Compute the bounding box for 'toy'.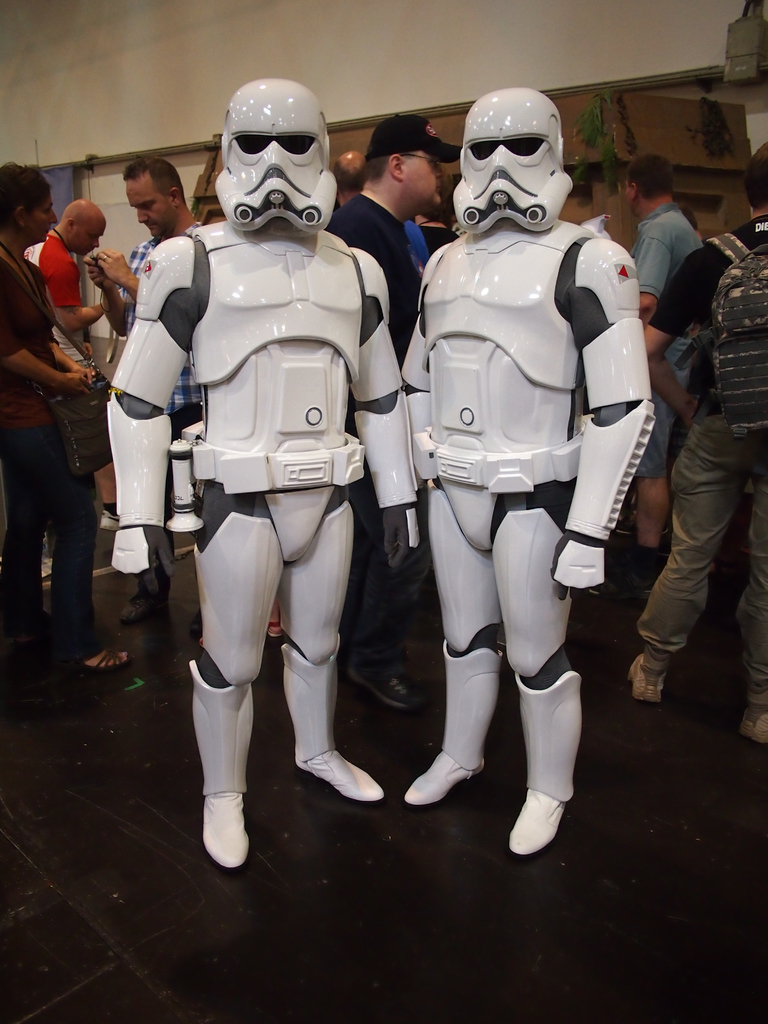
l=395, t=87, r=662, b=862.
